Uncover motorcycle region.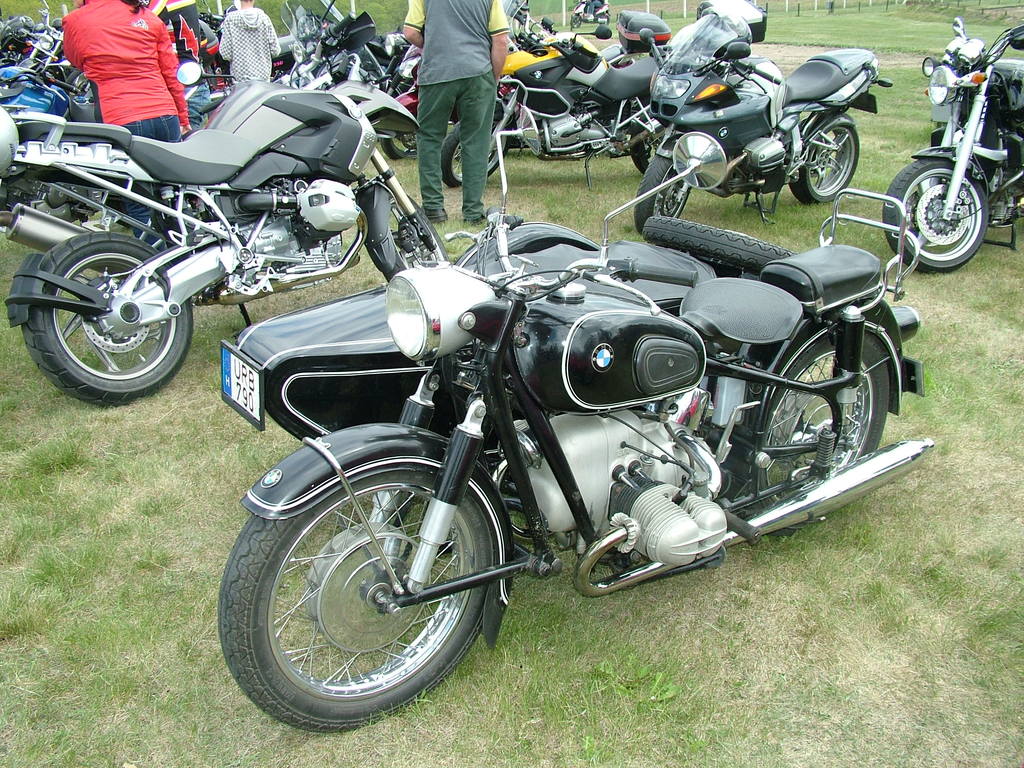
Uncovered: 0:53:102:117.
